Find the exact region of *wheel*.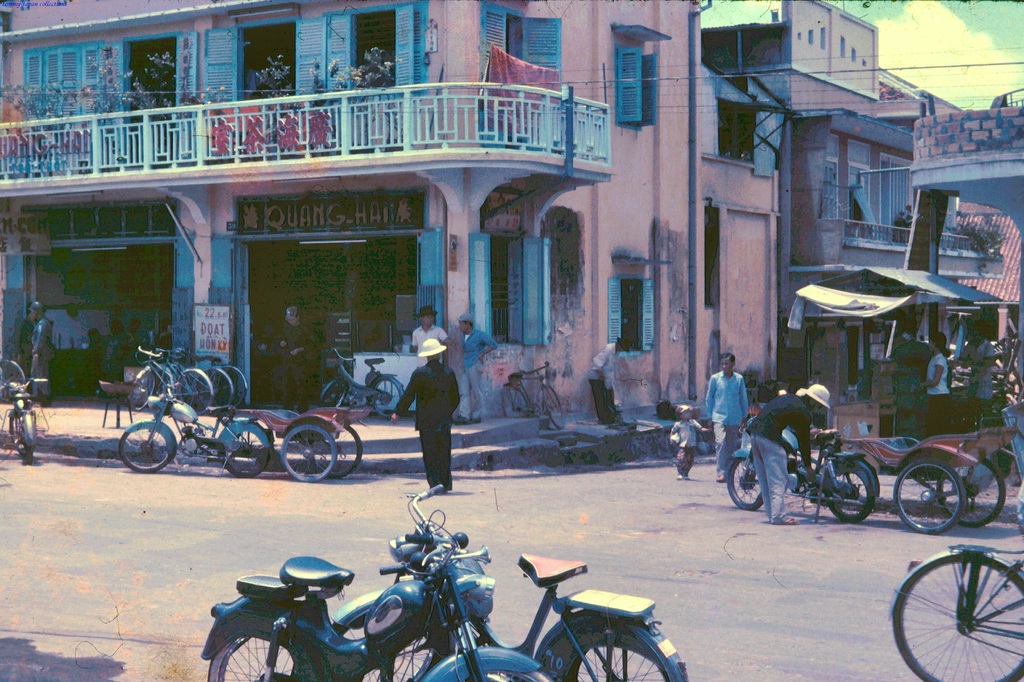
Exact region: [437, 668, 555, 681].
